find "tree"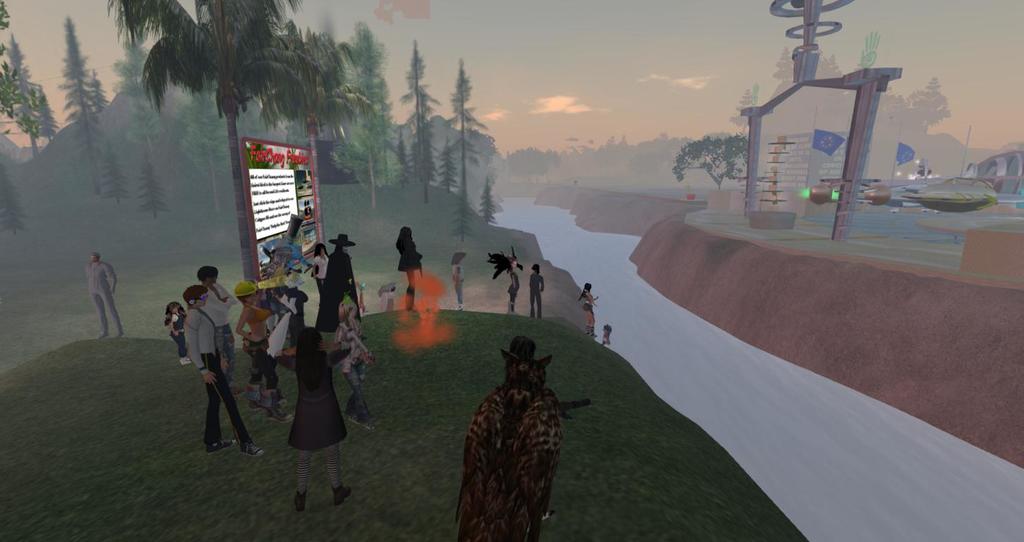
[671,134,752,190]
